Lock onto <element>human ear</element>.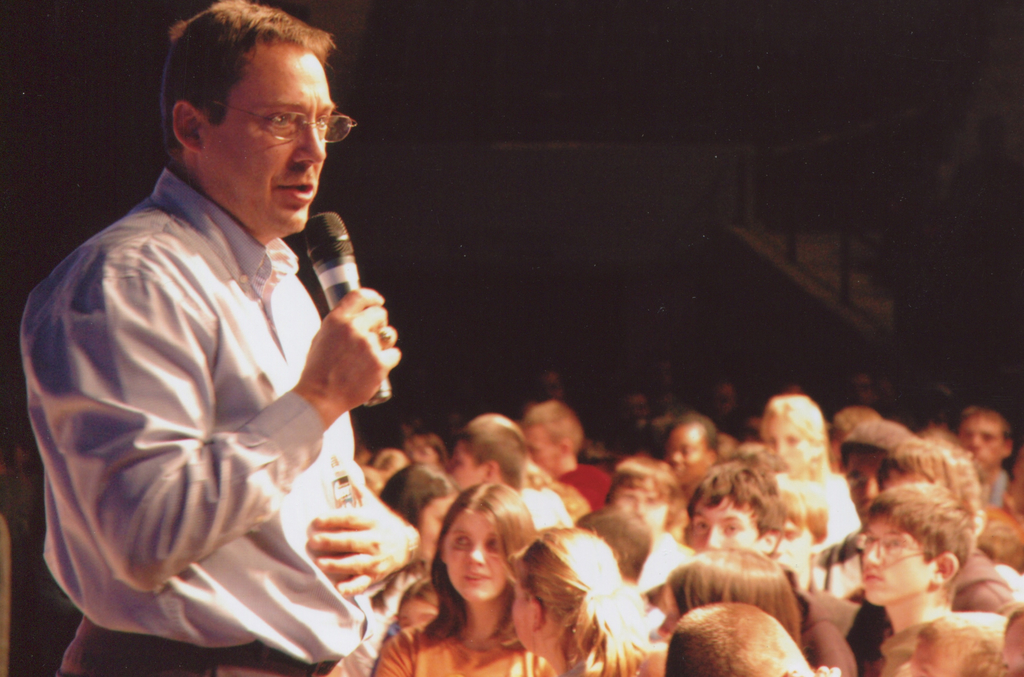
Locked: pyautogui.locateOnScreen(764, 531, 781, 554).
